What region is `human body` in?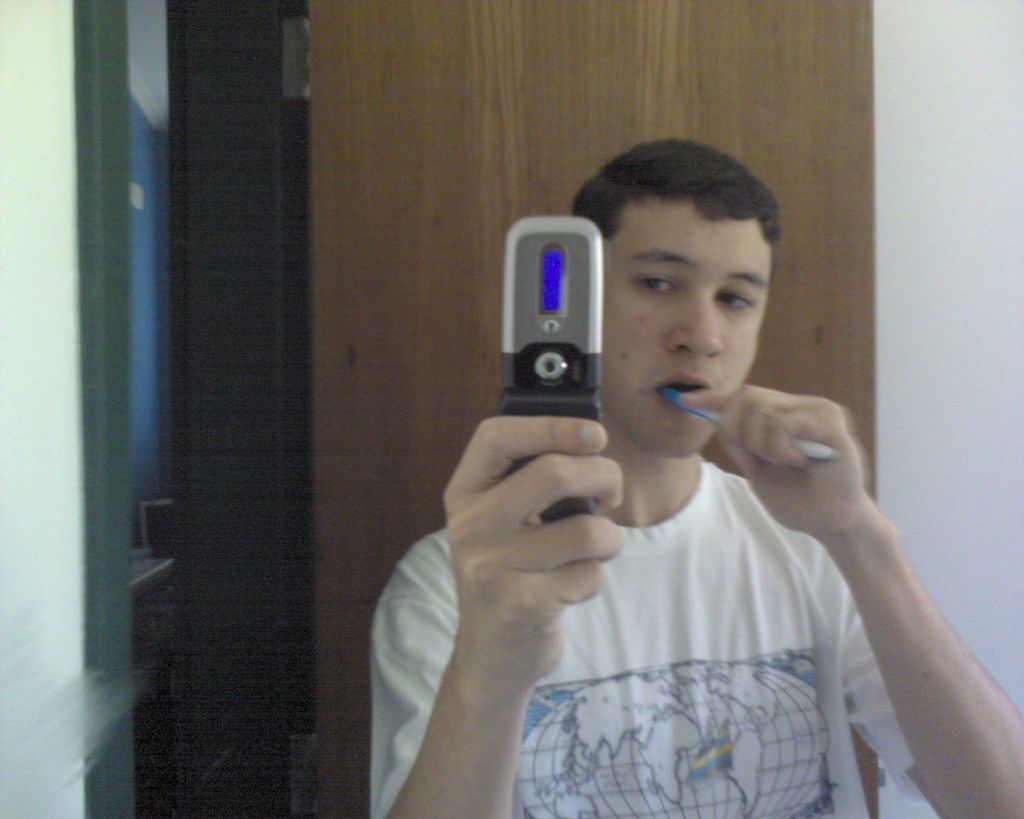
362:199:1019:791.
